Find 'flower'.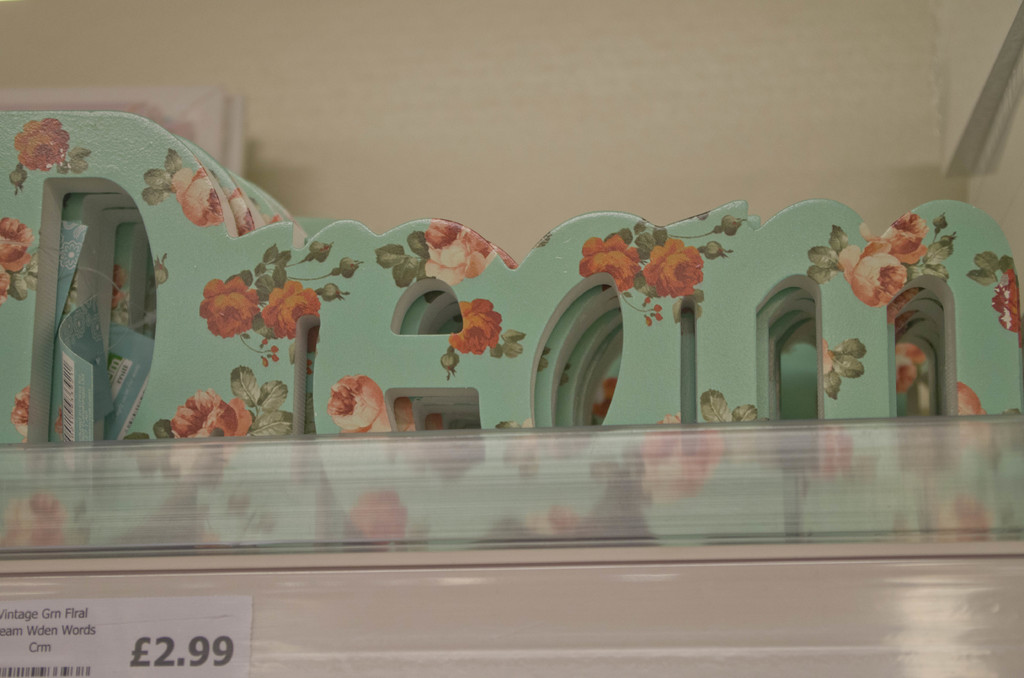
left=266, top=344, right=280, bottom=369.
